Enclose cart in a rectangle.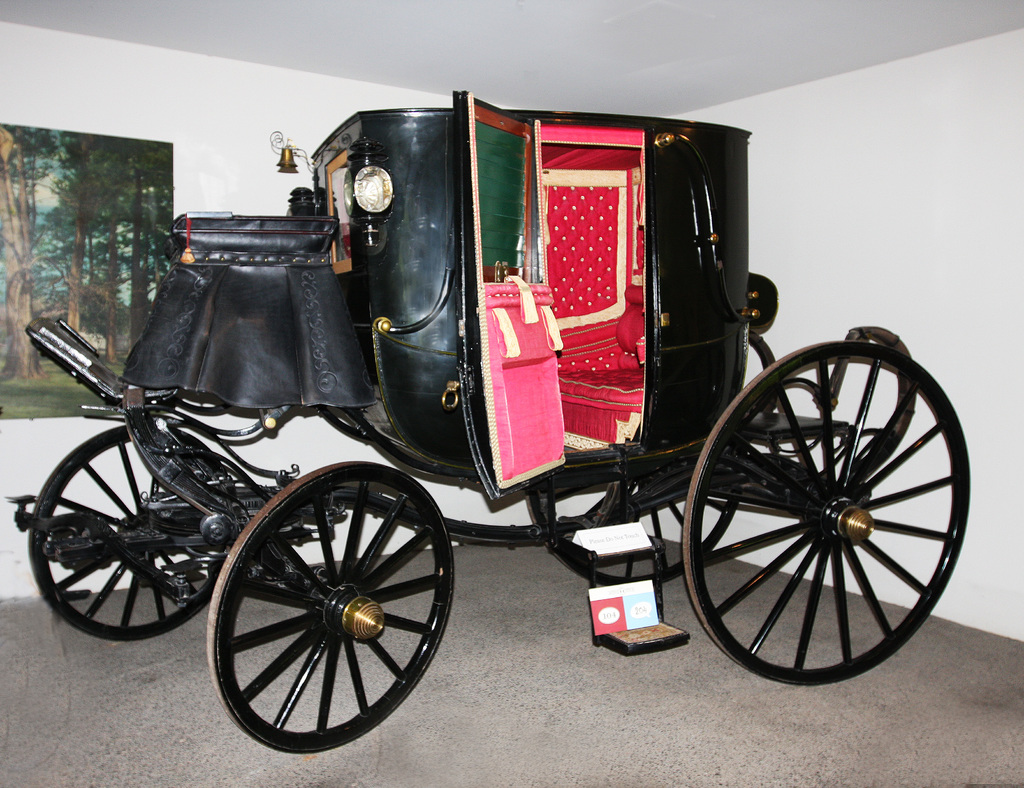
bbox=[50, 83, 959, 741].
